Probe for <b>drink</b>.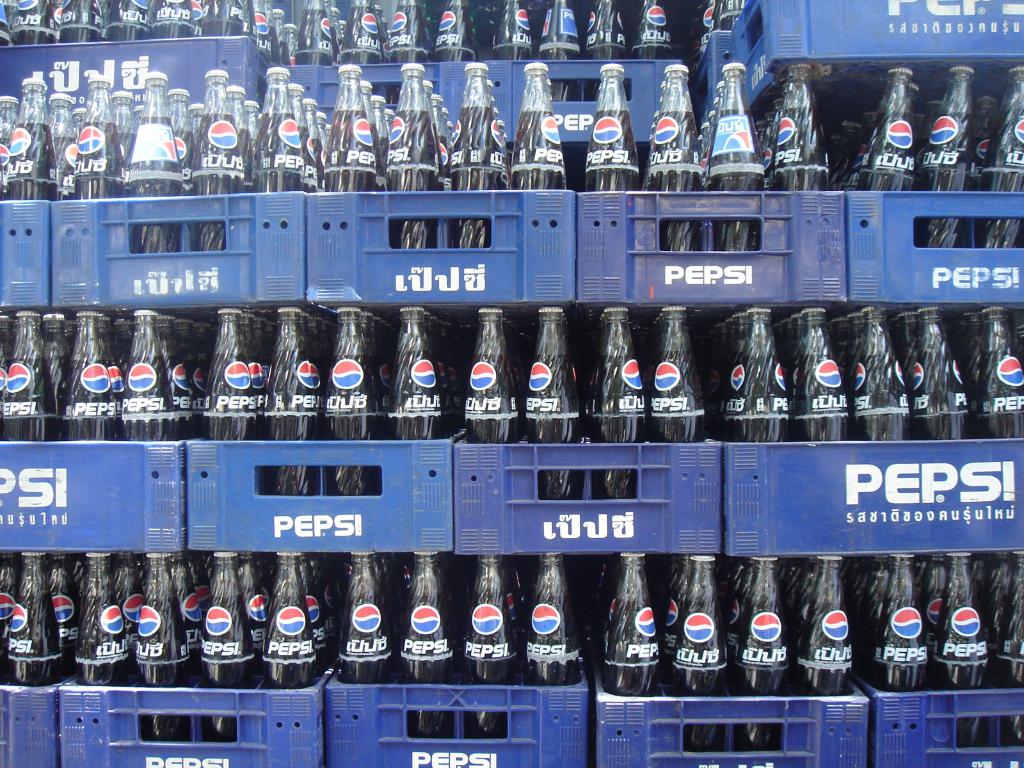
Probe result: rect(334, 599, 389, 680).
